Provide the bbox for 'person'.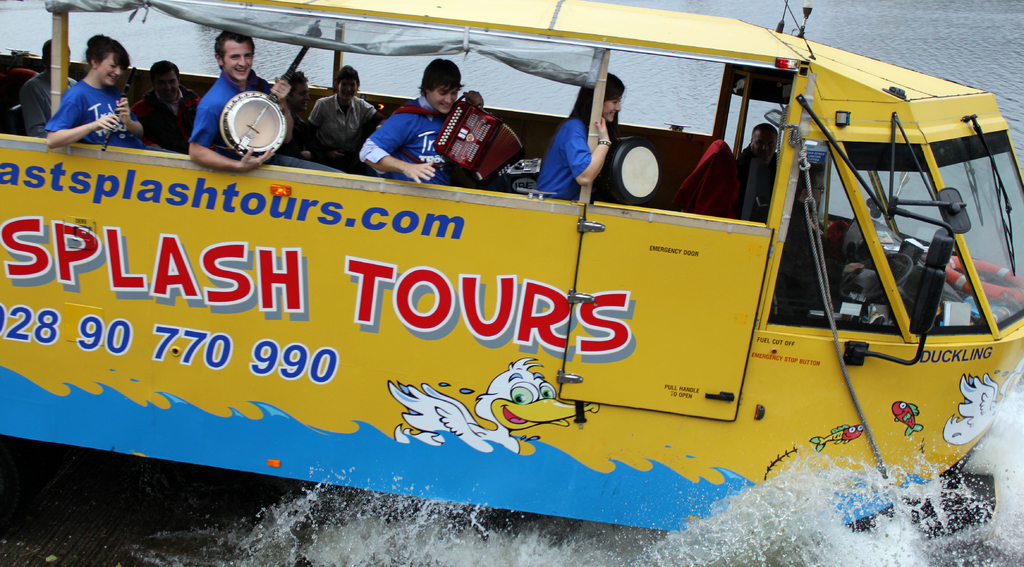
crop(19, 36, 75, 137).
